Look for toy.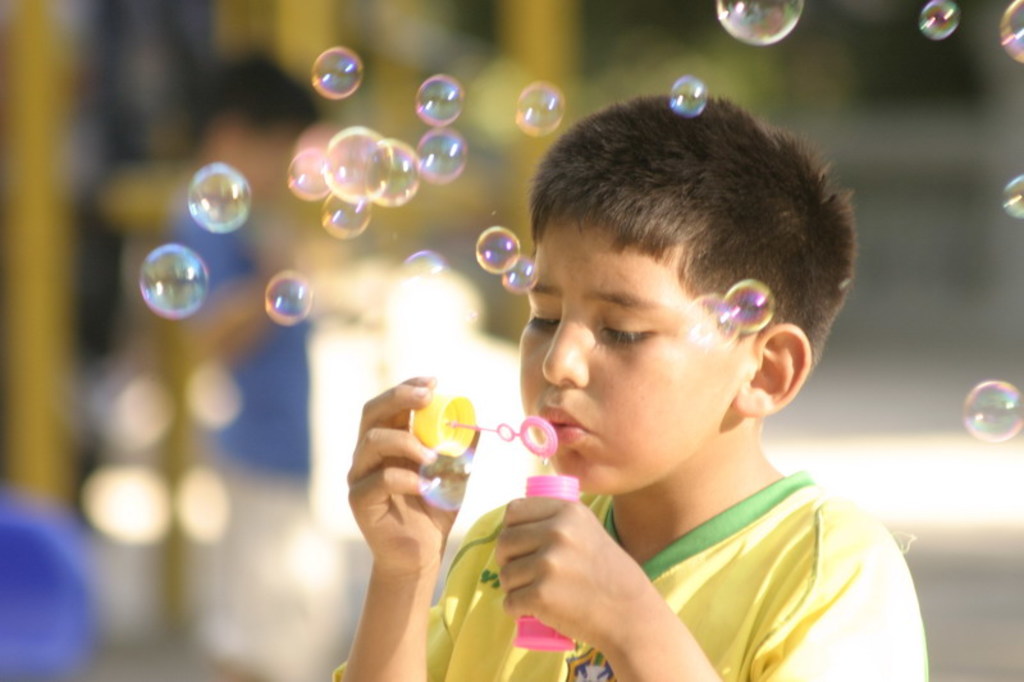
Found: [511, 471, 585, 659].
